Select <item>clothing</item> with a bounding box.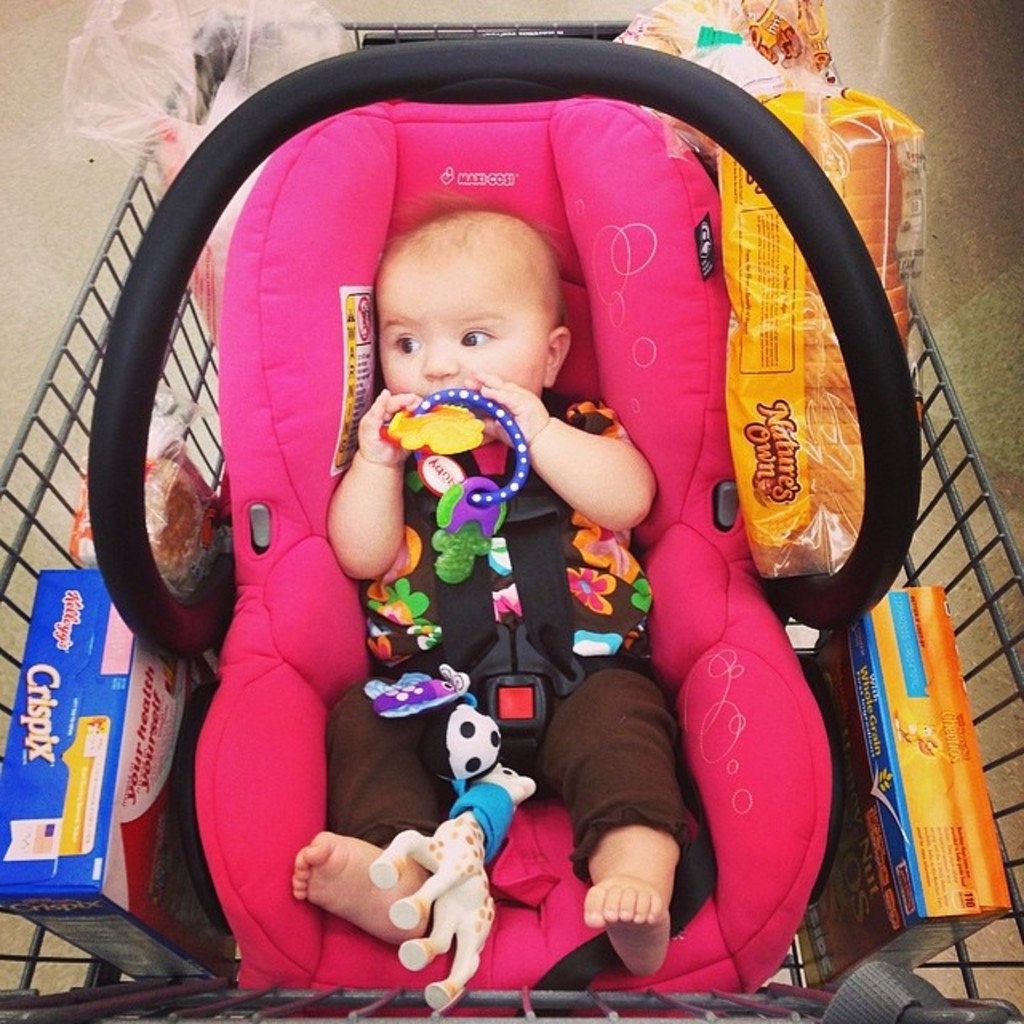
259, 261, 688, 962.
